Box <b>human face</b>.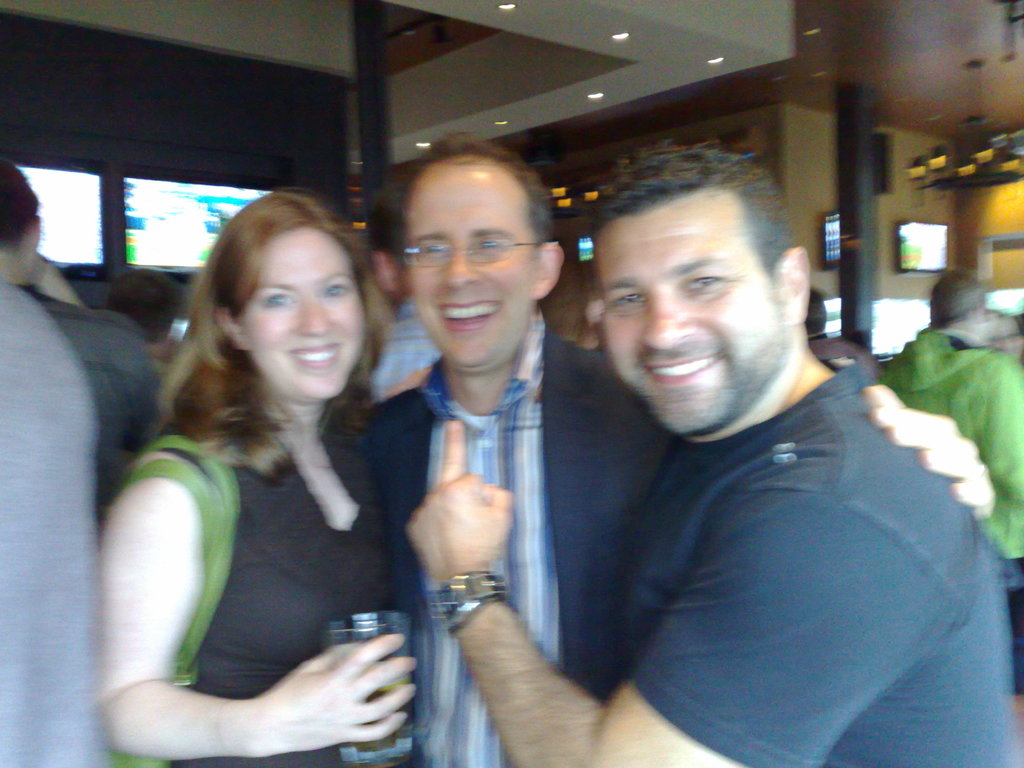
[606, 187, 782, 437].
